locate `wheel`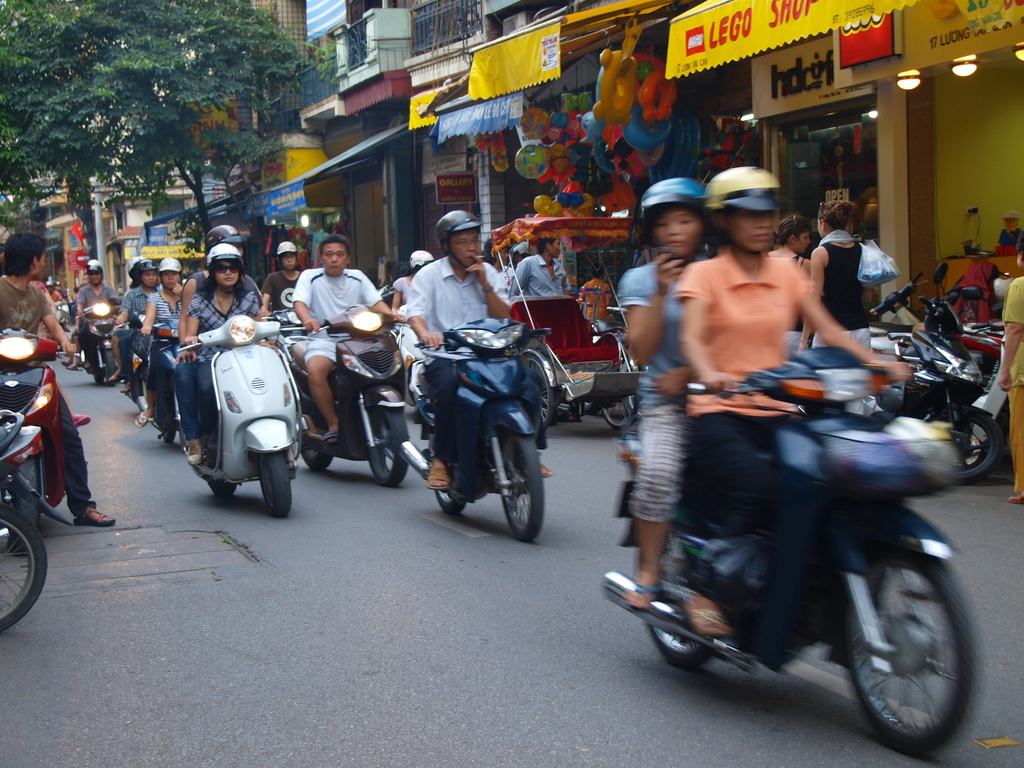
0 502 49 632
